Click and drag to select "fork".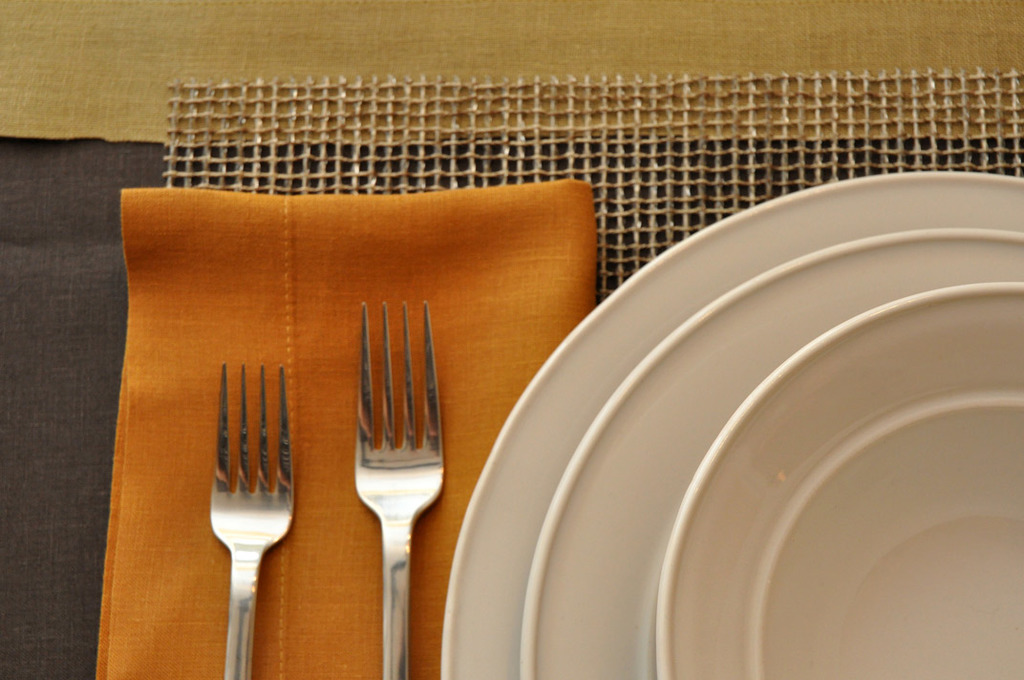
Selection: box=[206, 361, 295, 679].
